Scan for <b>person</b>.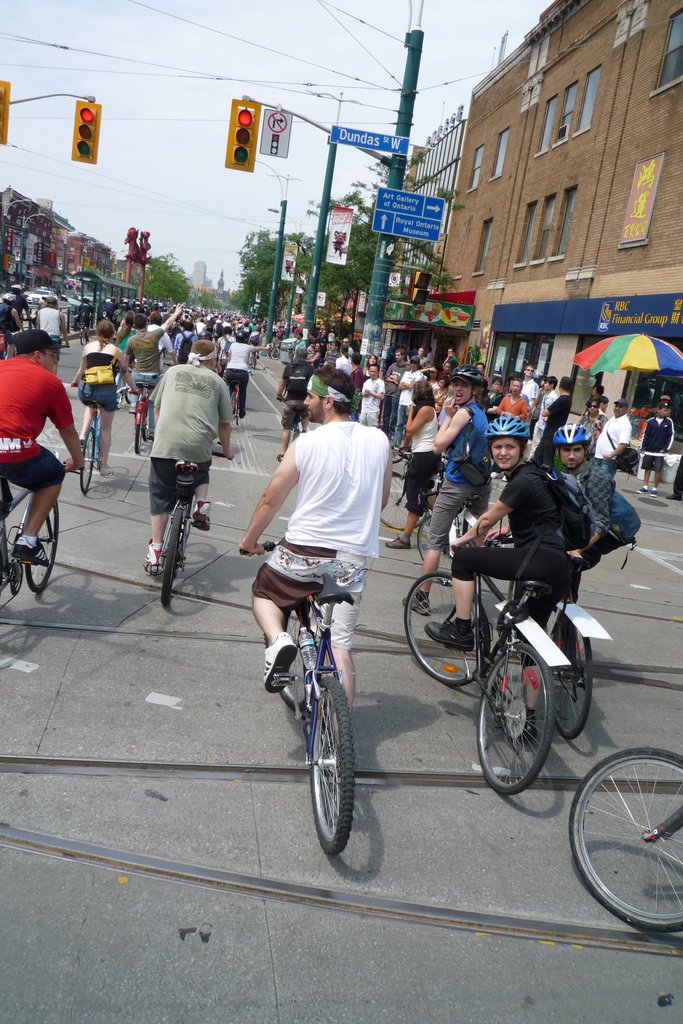
Scan result: 130 340 230 614.
